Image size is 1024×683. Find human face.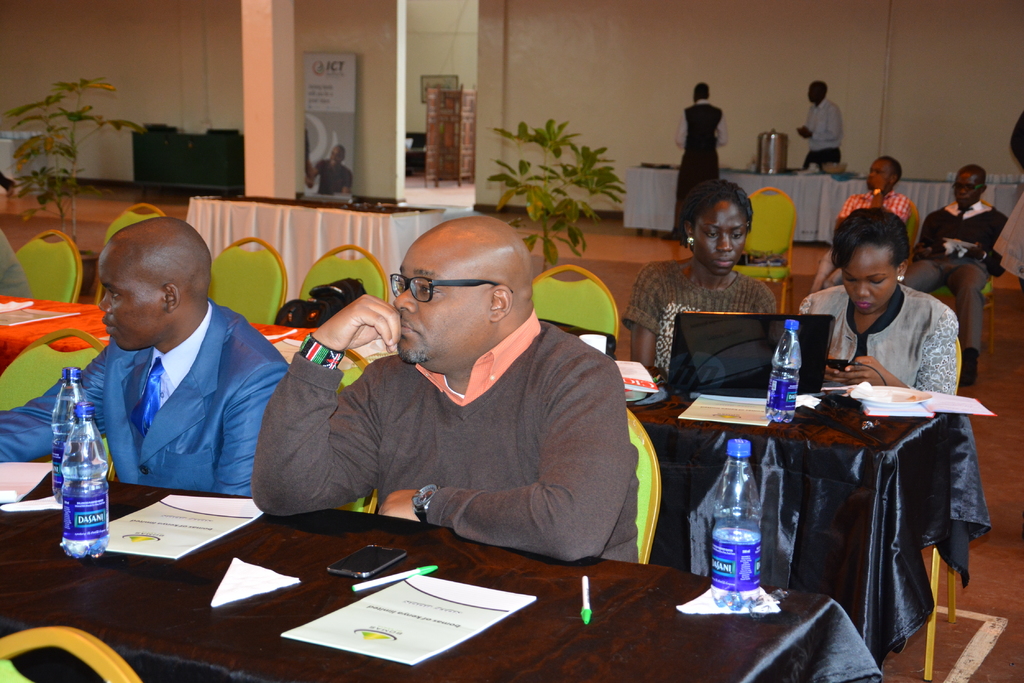
crop(99, 253, 167, 350).
